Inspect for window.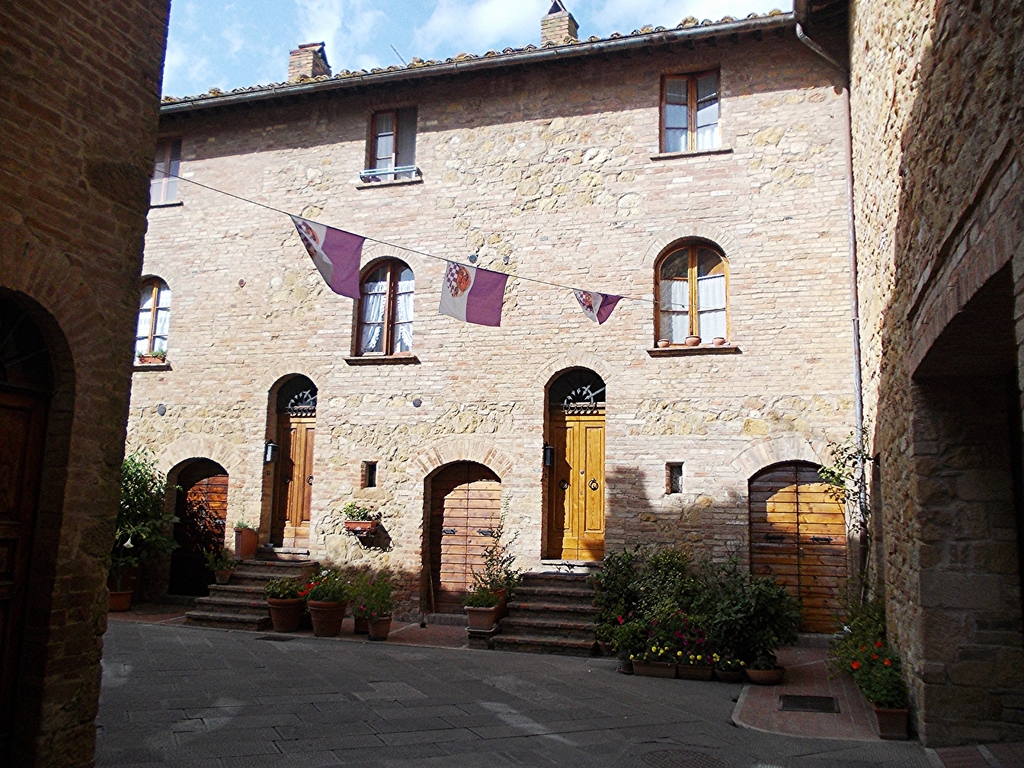
Inspection: (655,229,739,356).
